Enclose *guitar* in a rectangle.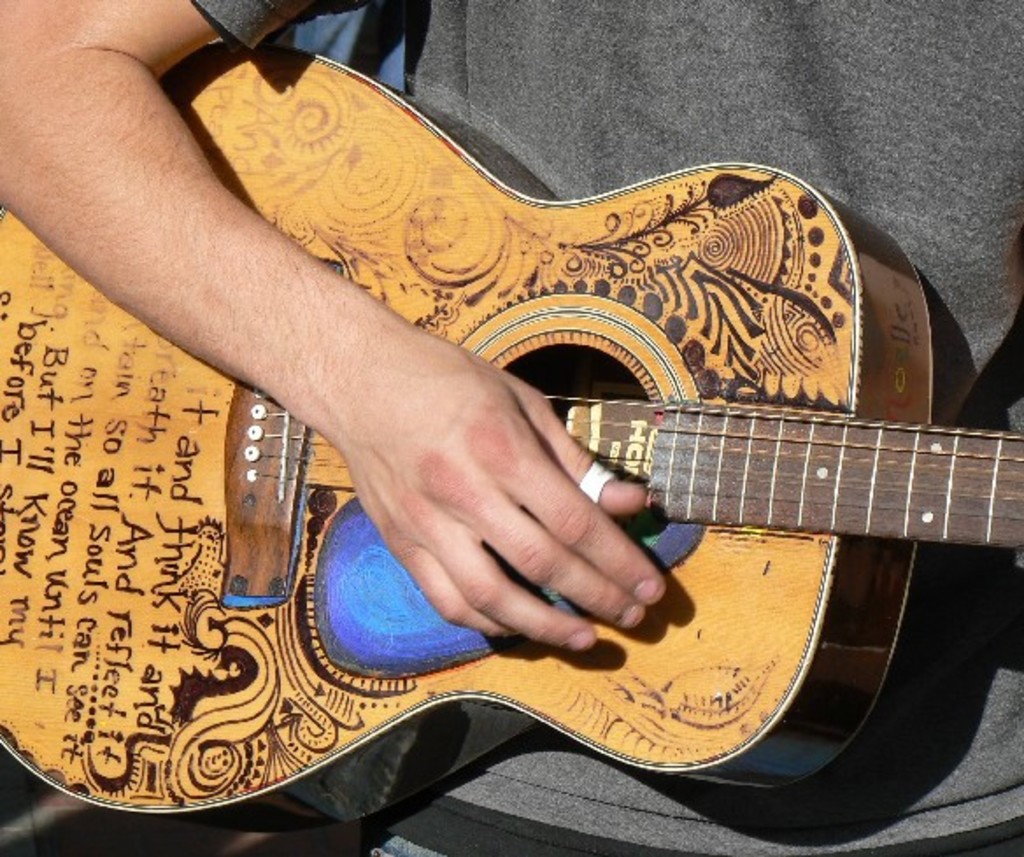
crop(0, 44, 1022, 836).
